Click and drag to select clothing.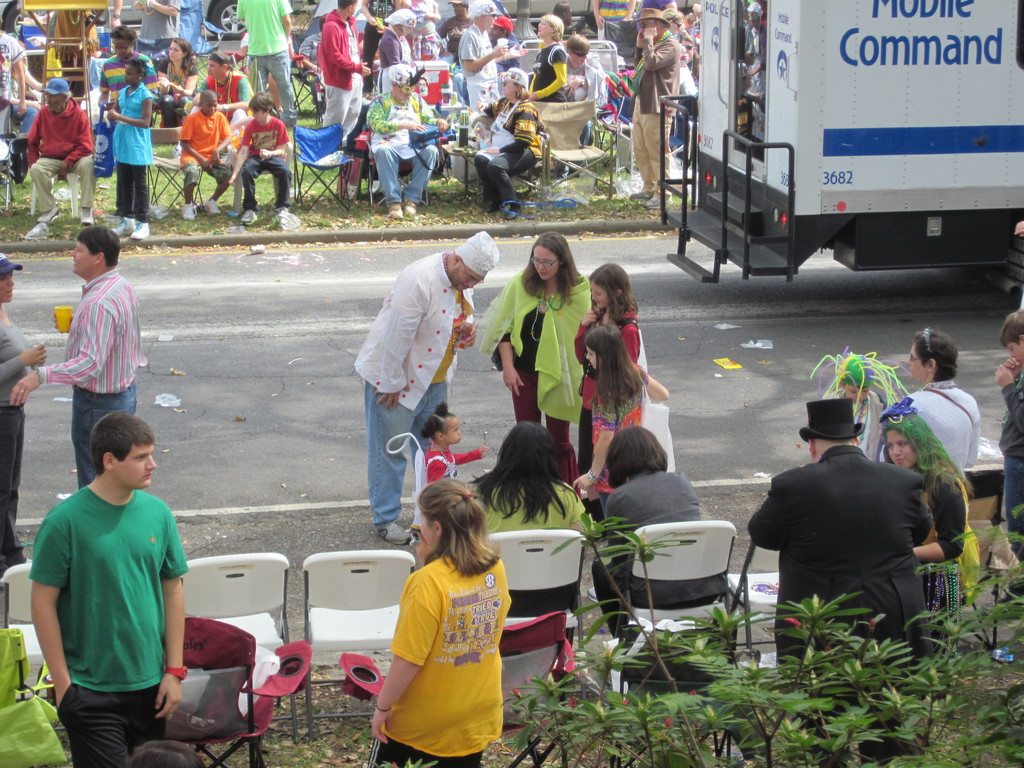
Selection: l=580, t=52, r=610, b=109.
